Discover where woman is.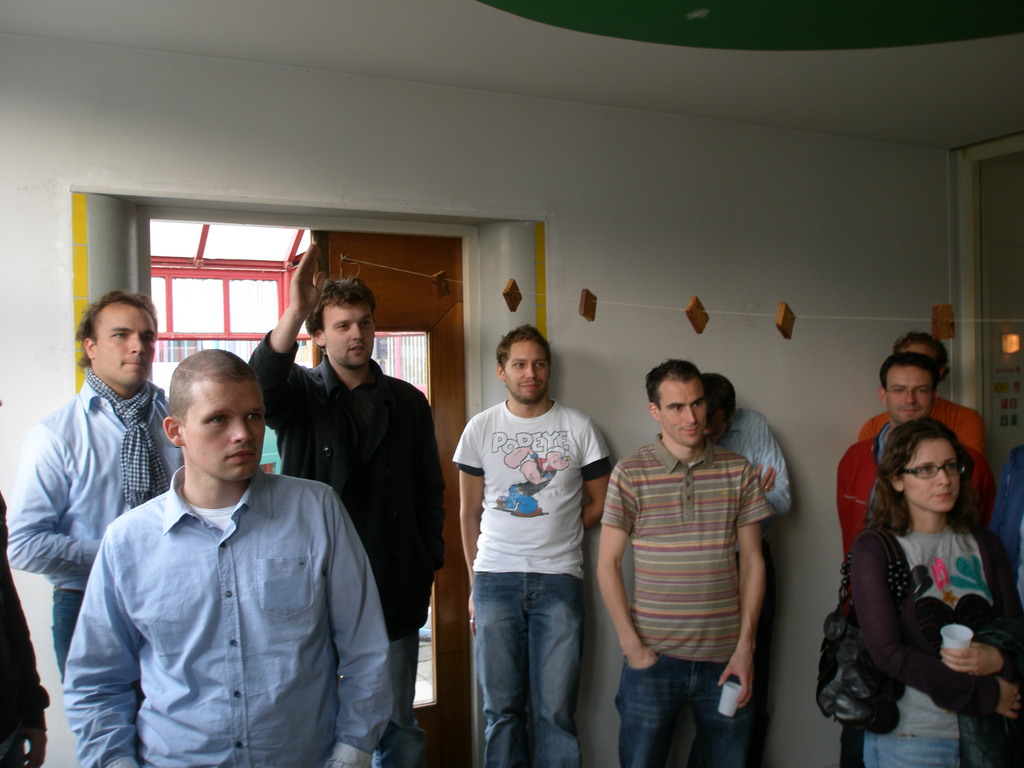
Discovered at {"left": 843, "top": 420, "right": 1023, "bottom": 767}.
